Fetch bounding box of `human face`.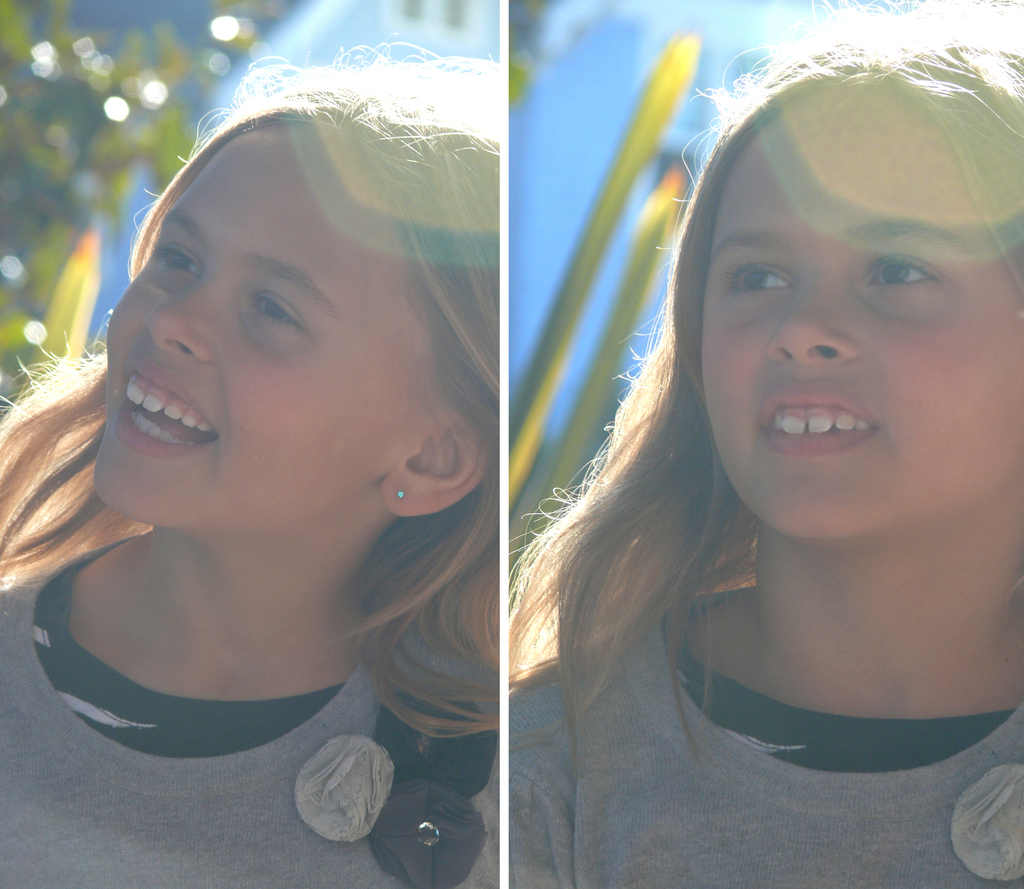
Bbox: crop(700, 95, 1023, 535).
